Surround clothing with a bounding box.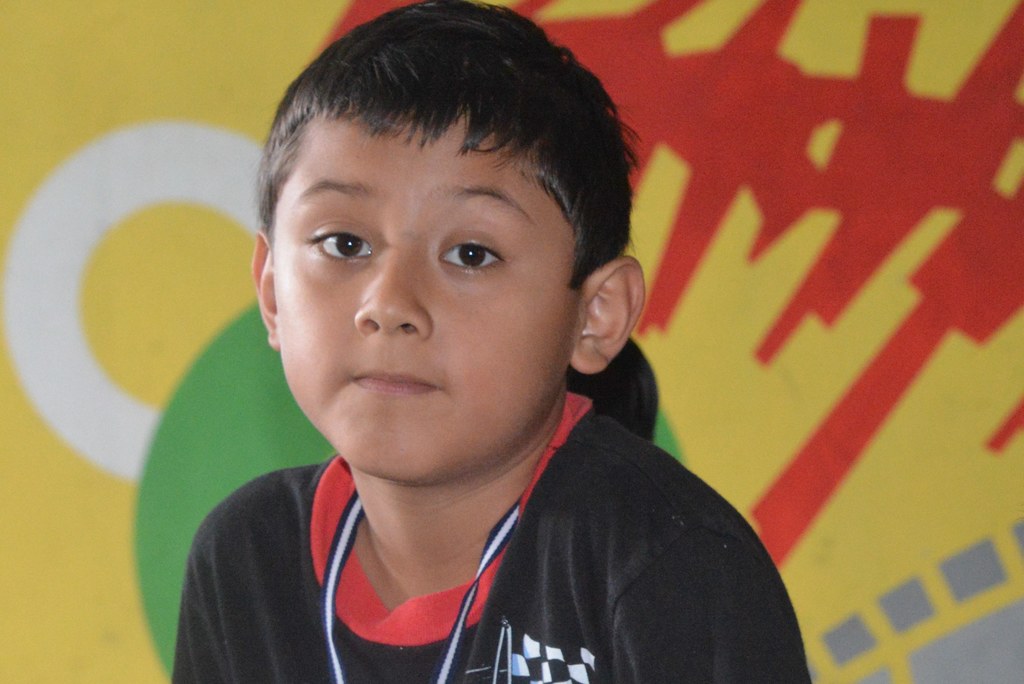
BBox(162, 385, 818, 683).
